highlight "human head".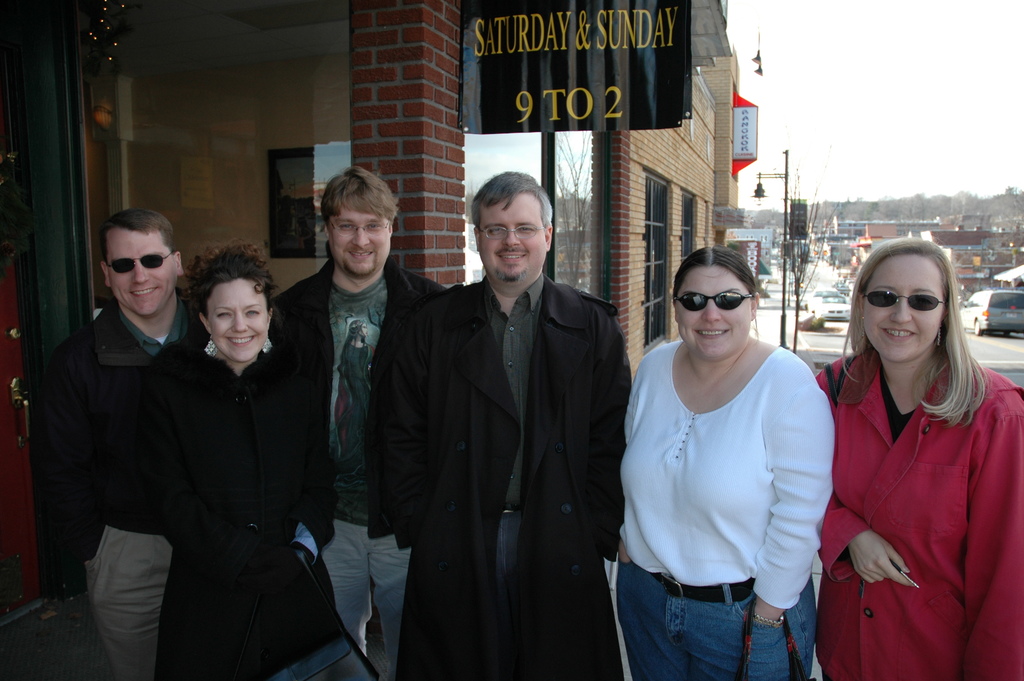
Highlighted region: (left=470, top=169, right=551, bottom=293).
